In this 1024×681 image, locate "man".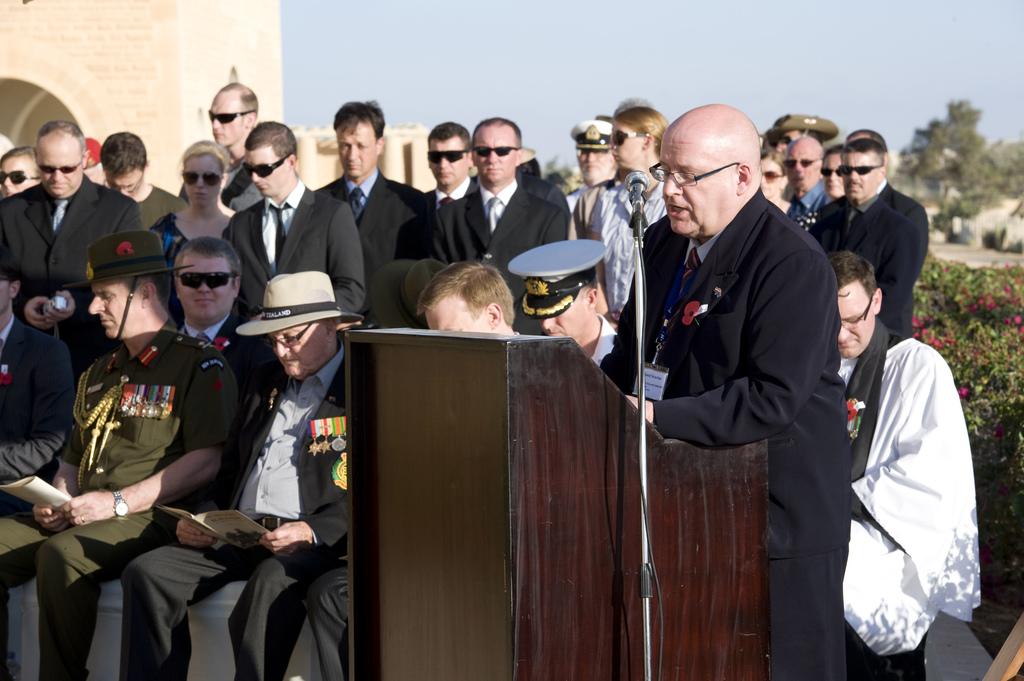
Bounding box: [509,236,615,366].
